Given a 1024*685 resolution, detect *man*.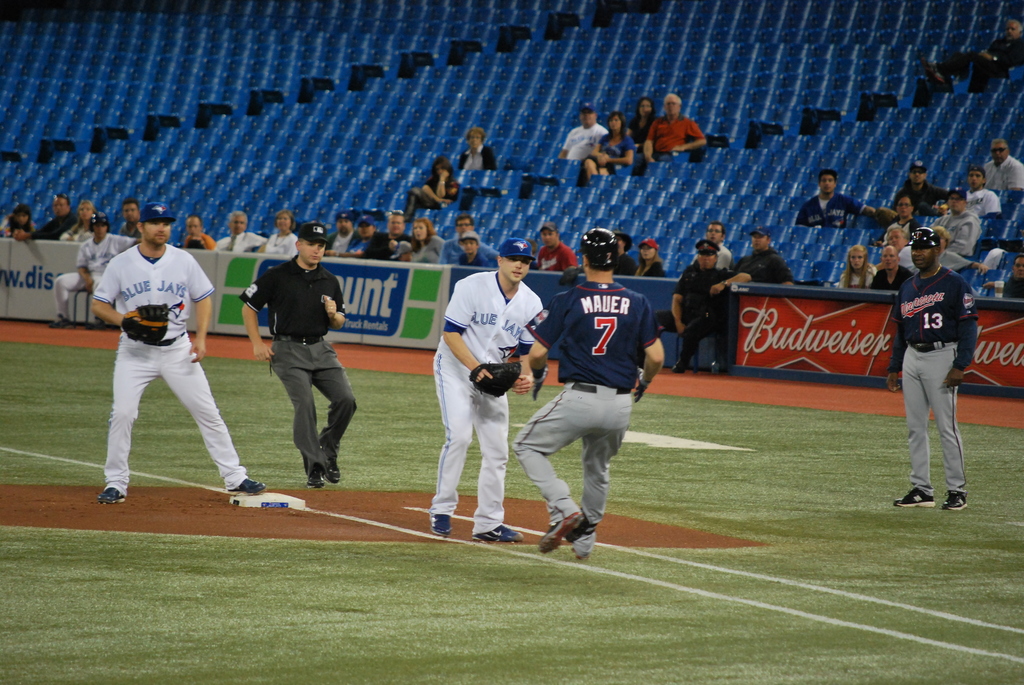
<bbox>794, 167, 874, 230</bbox>.
